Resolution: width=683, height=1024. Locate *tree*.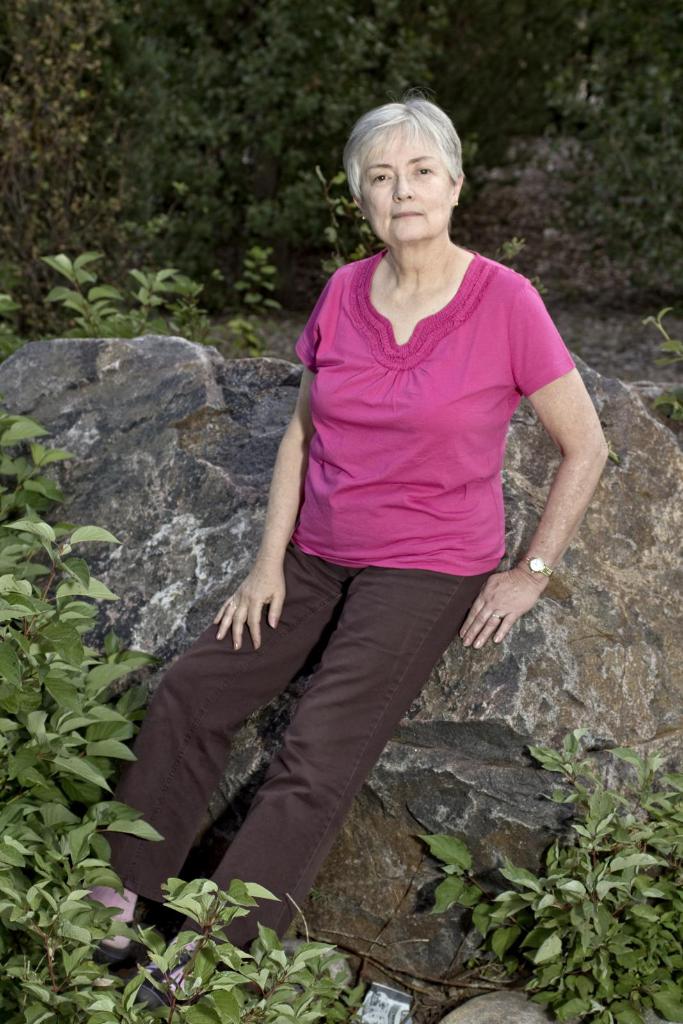
[x1=0, y1=0, x2=222, y2=335].
